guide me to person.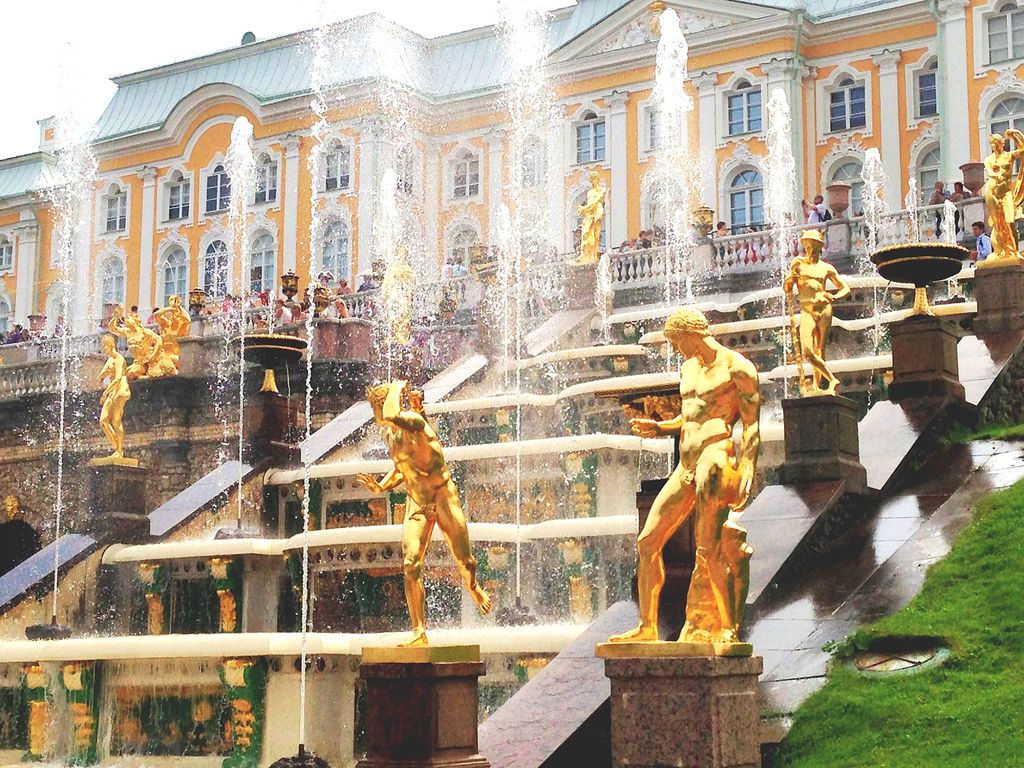
Guidance: rect(799, 195, 832, 221).
